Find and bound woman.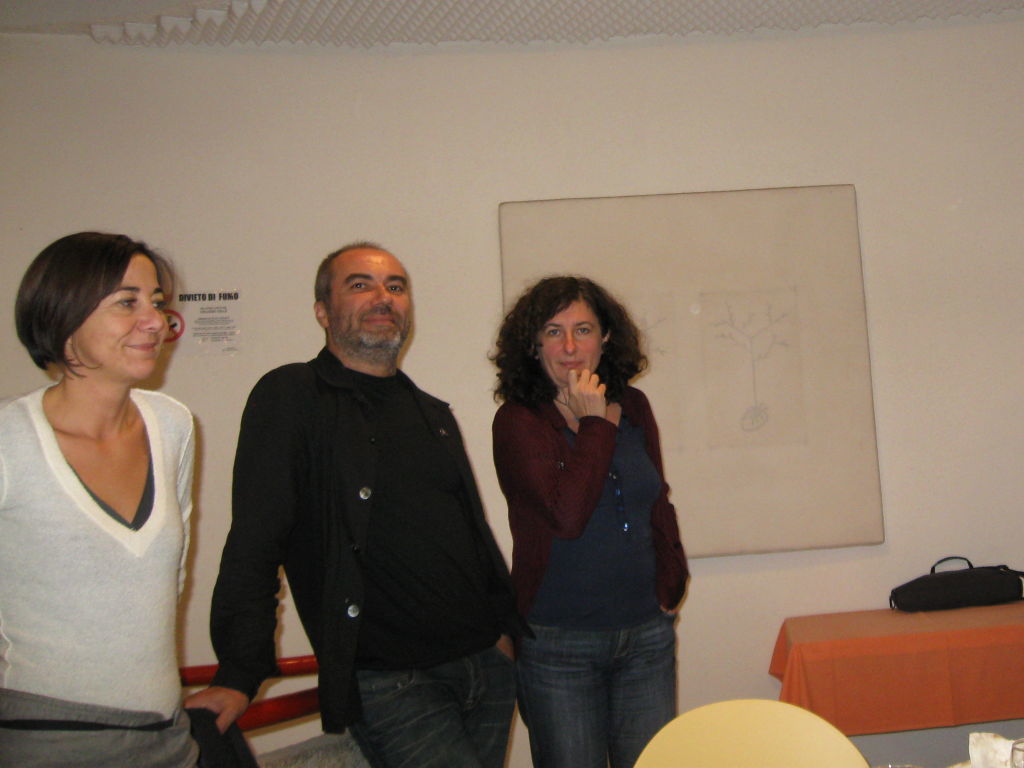
Bound: bbox=[0, 227, 226, 733].
